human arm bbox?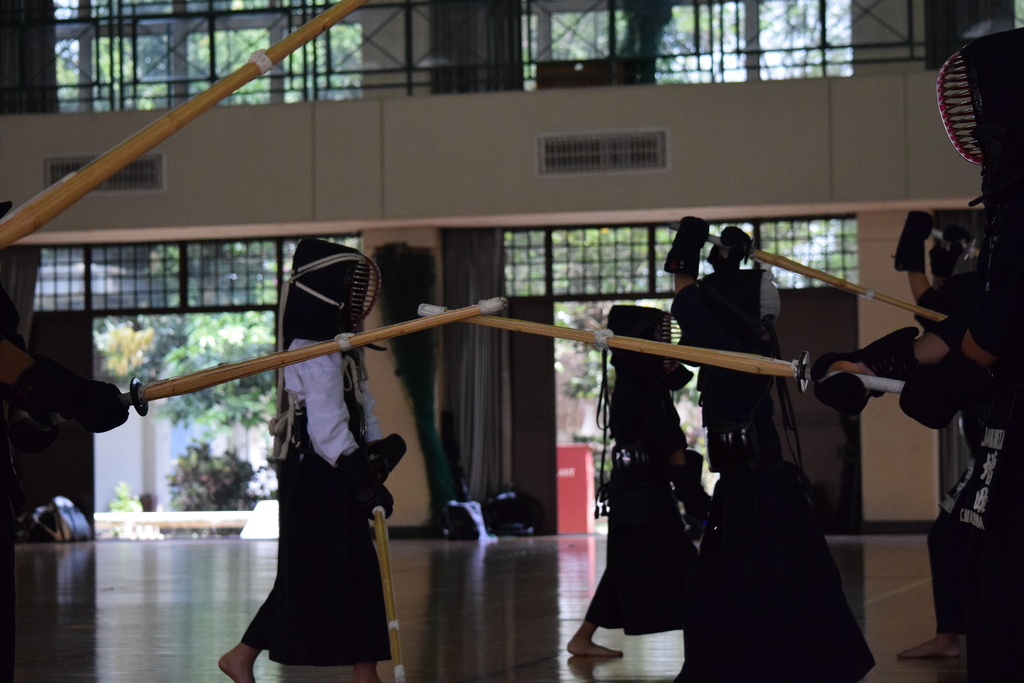
[left=640, top=366, right=710, bottom=536]
